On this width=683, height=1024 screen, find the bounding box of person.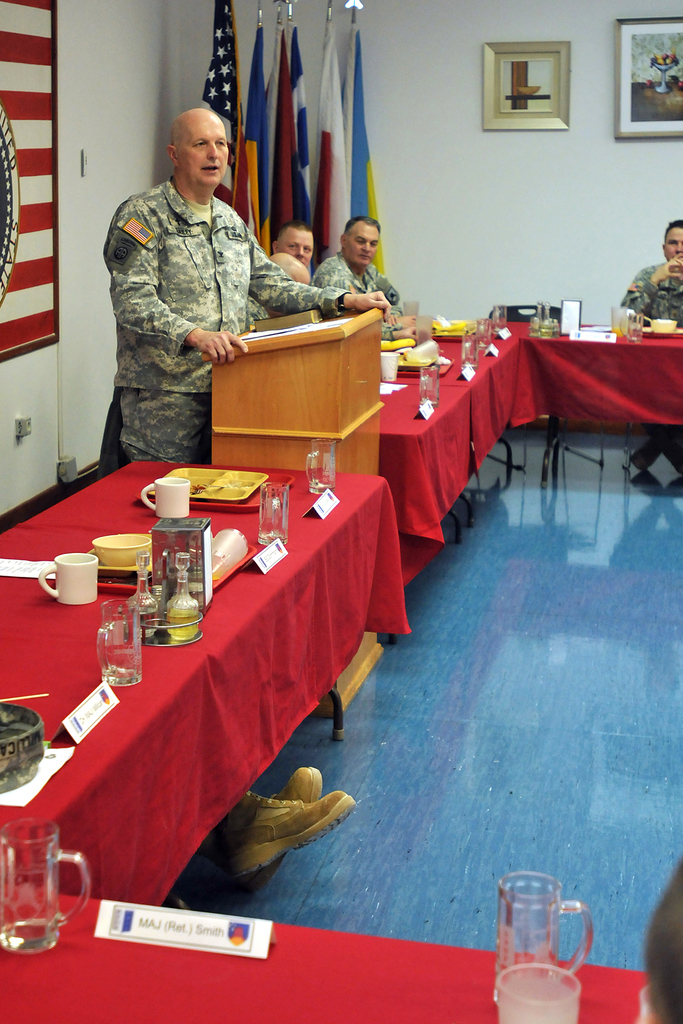
Bounding box: [x1=268, y1=250, x2=306, y2=283].
